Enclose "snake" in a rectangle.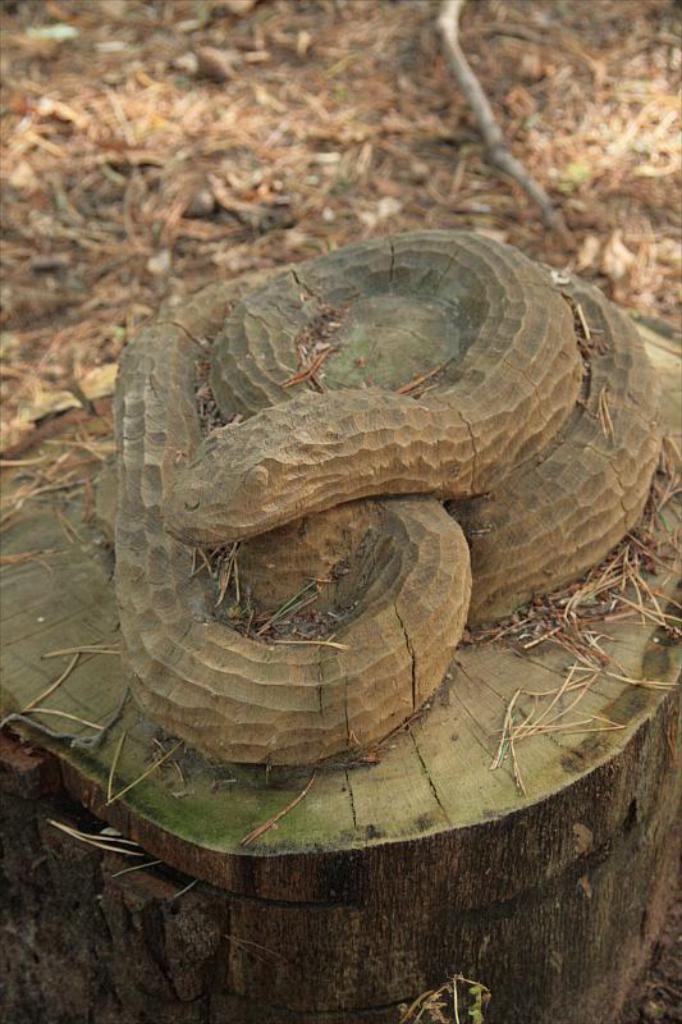
[111,232,664,776].
